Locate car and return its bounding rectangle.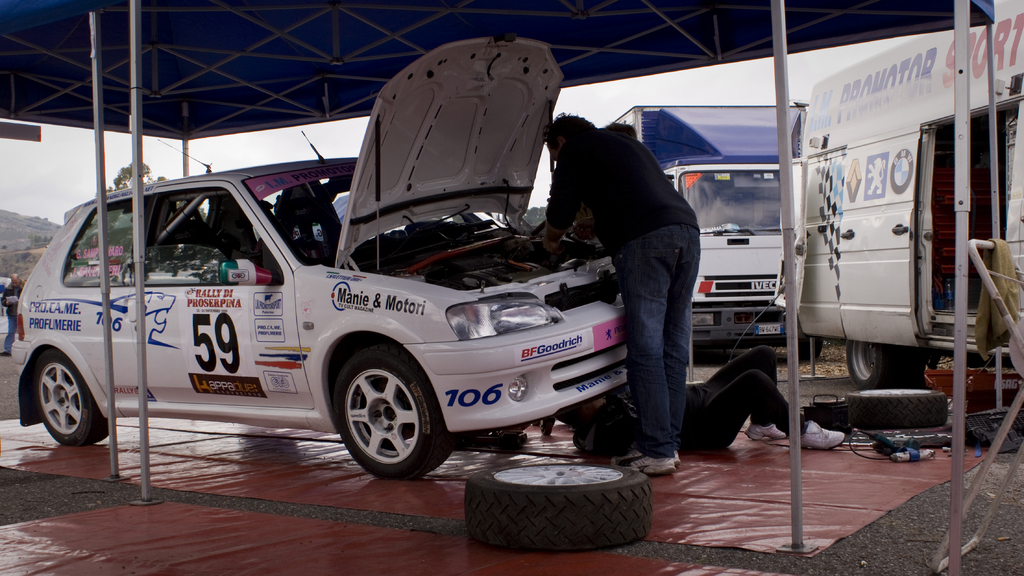
l=9, t=28, r=631, b=479.
